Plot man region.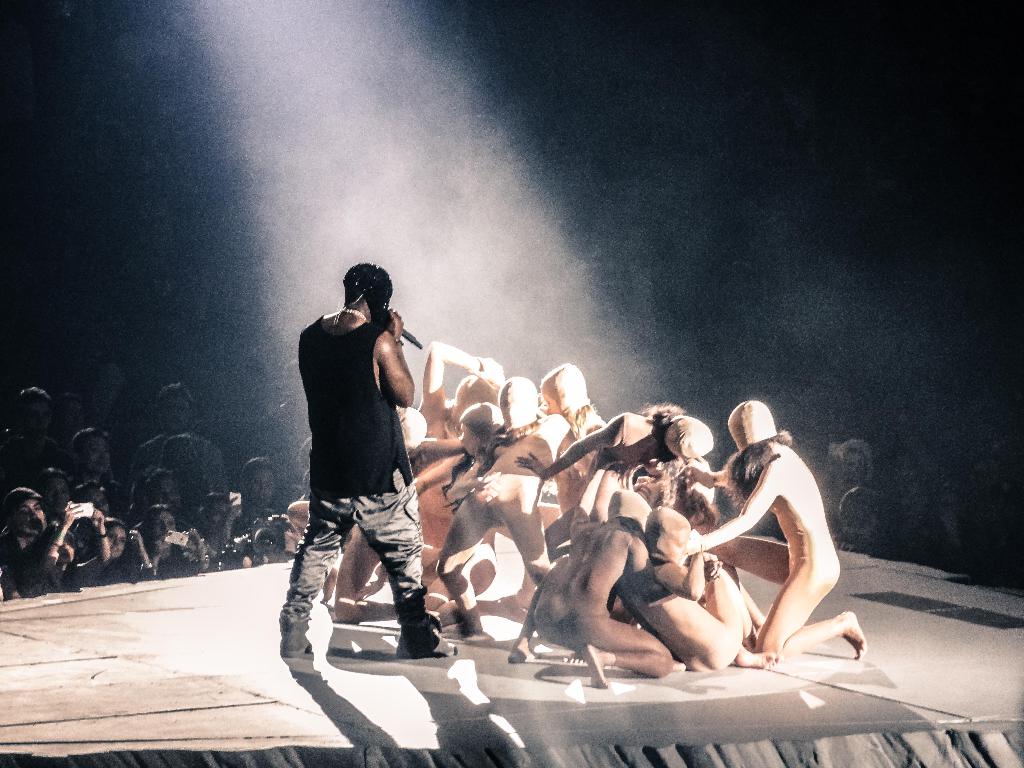
Plotted at (left=270, top=351, right=312, bottom=428).
